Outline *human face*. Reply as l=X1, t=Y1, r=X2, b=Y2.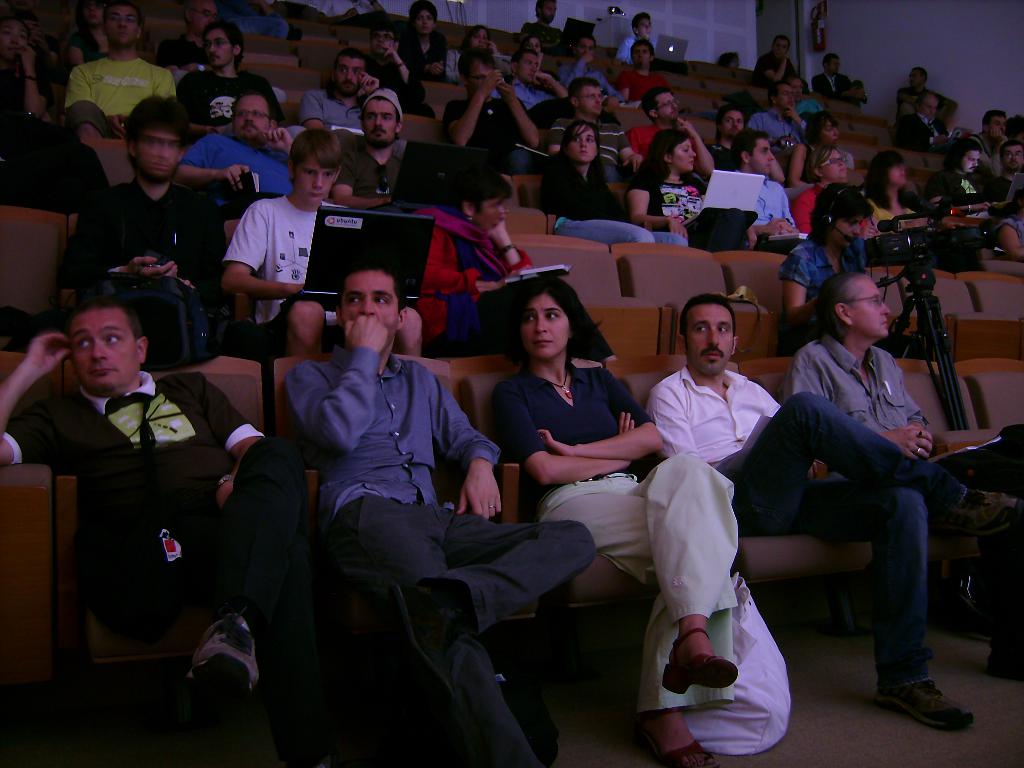
l=468, t=58, r=495, b=94.
